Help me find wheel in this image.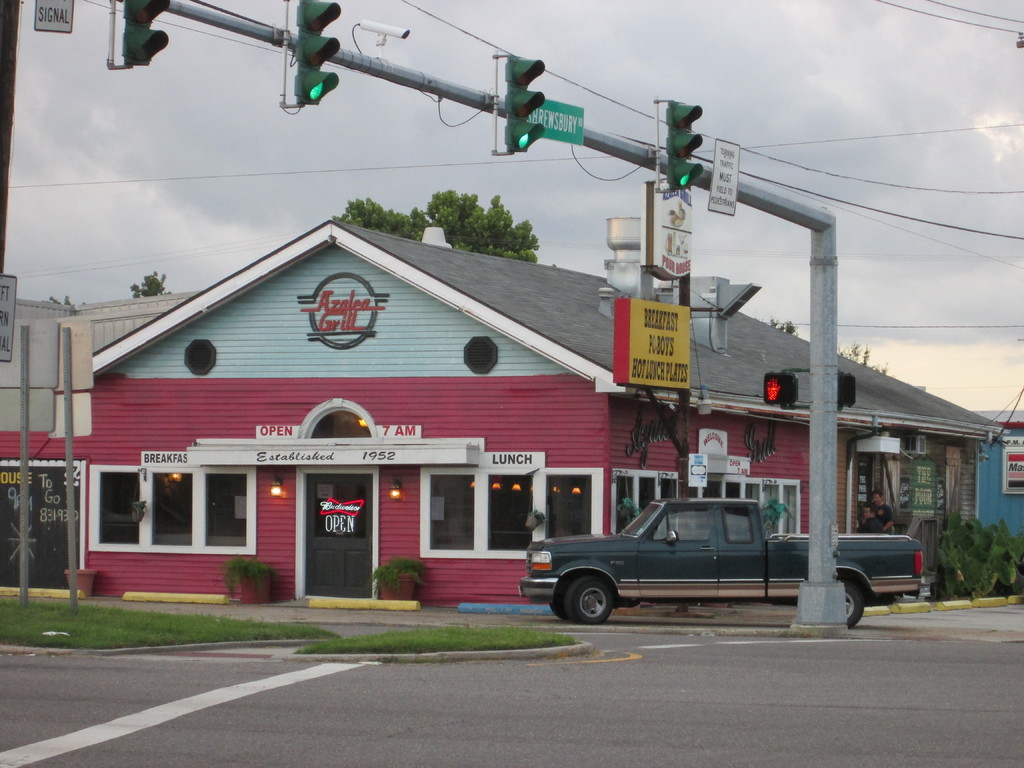
Found it: x1=819, y1=577, x2=864, y2=625.
